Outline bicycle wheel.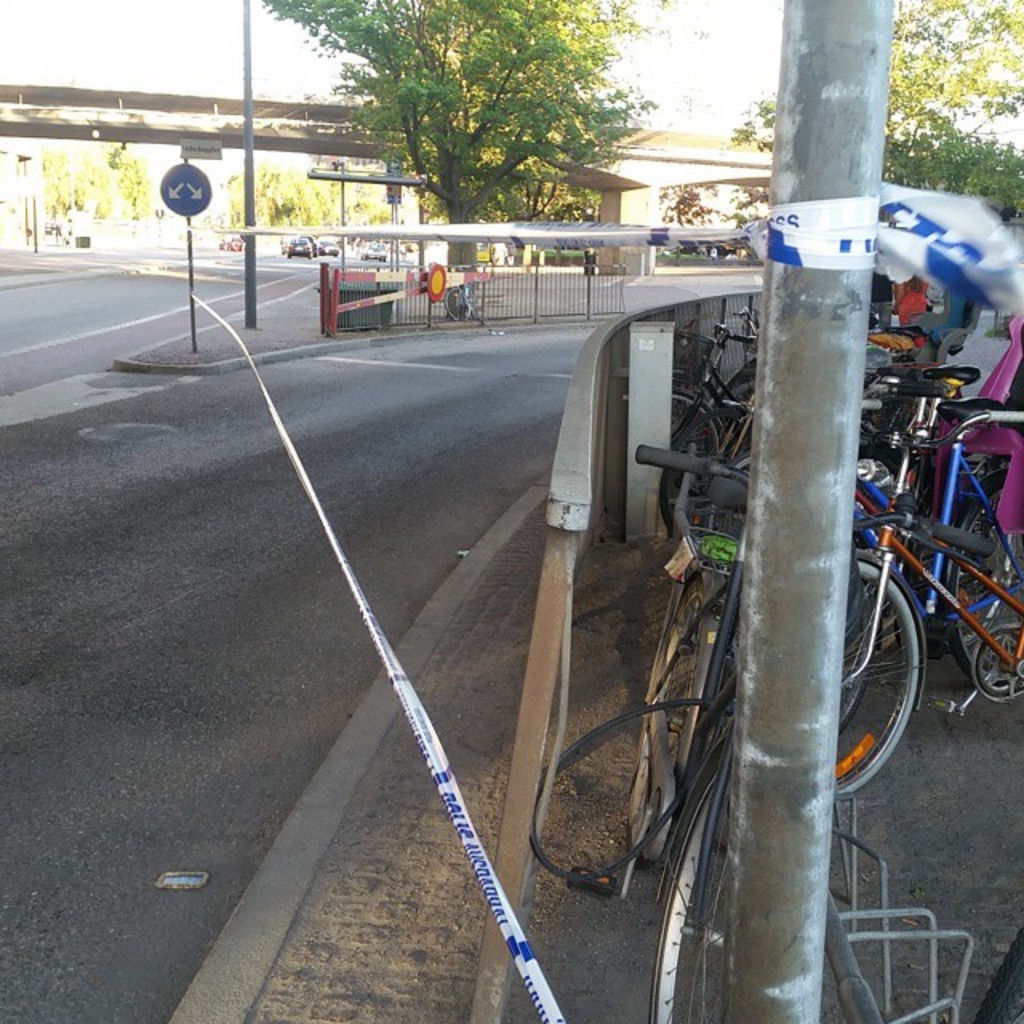
Outline: Rect(629, 573, 704, 867).
